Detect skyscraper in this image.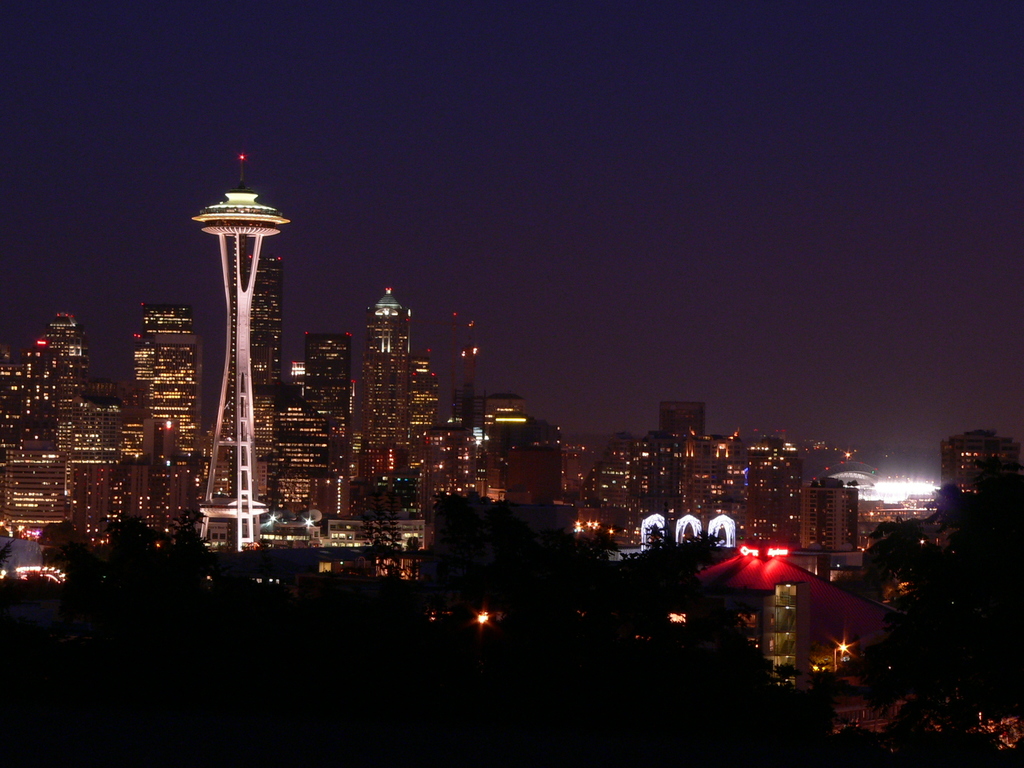
Detection: 476/416/565/511.
